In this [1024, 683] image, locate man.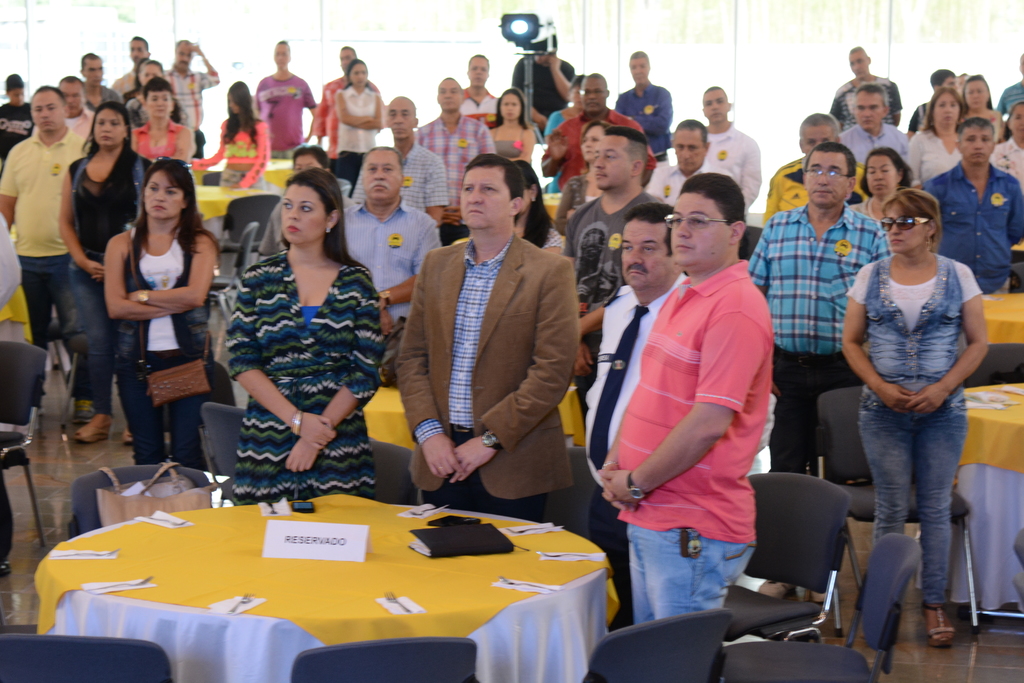
Bounding box: (x1=337, y1=136, x2=448, y2=391).
